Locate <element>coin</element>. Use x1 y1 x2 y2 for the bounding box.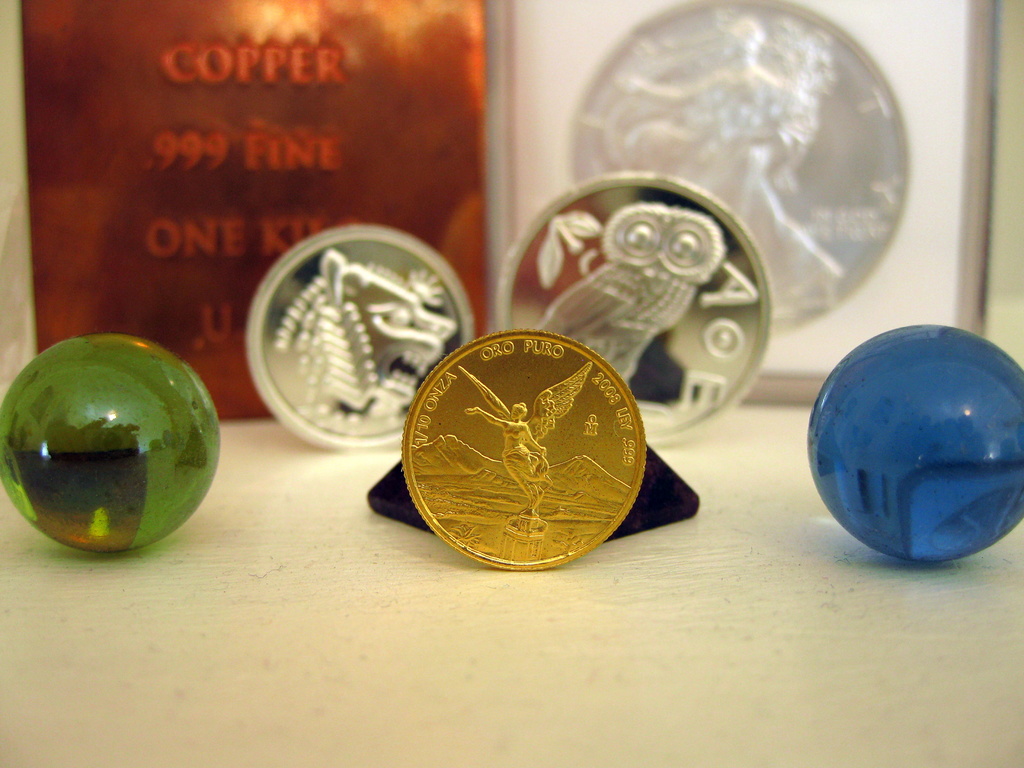
562 0 911 340.
